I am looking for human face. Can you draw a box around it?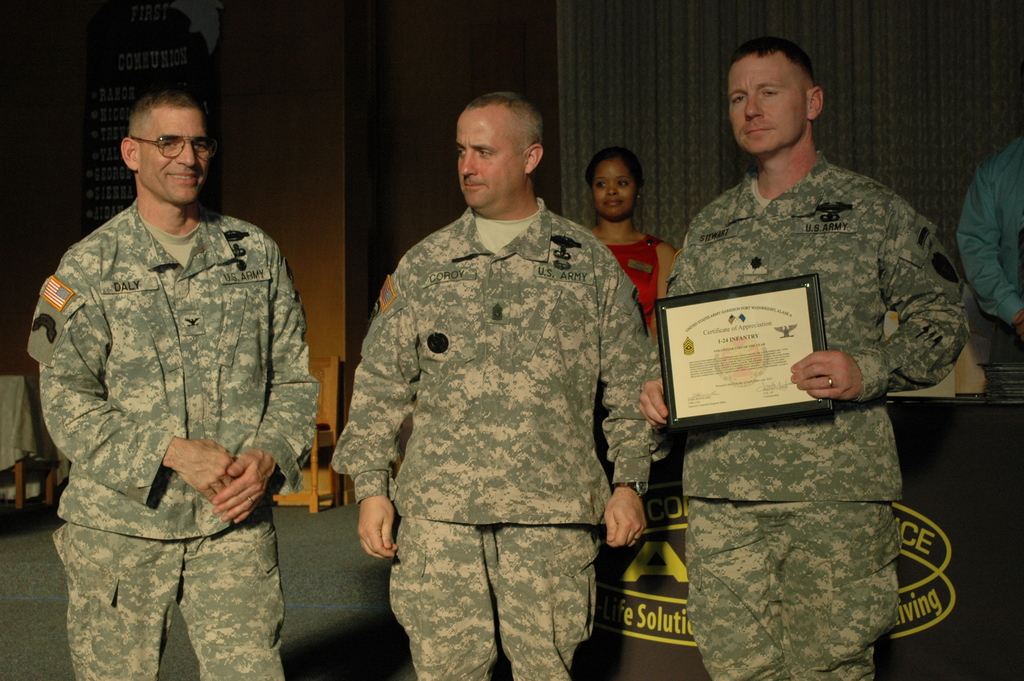
Sure, the bounding box is detection(729, 55, 810, 151).
